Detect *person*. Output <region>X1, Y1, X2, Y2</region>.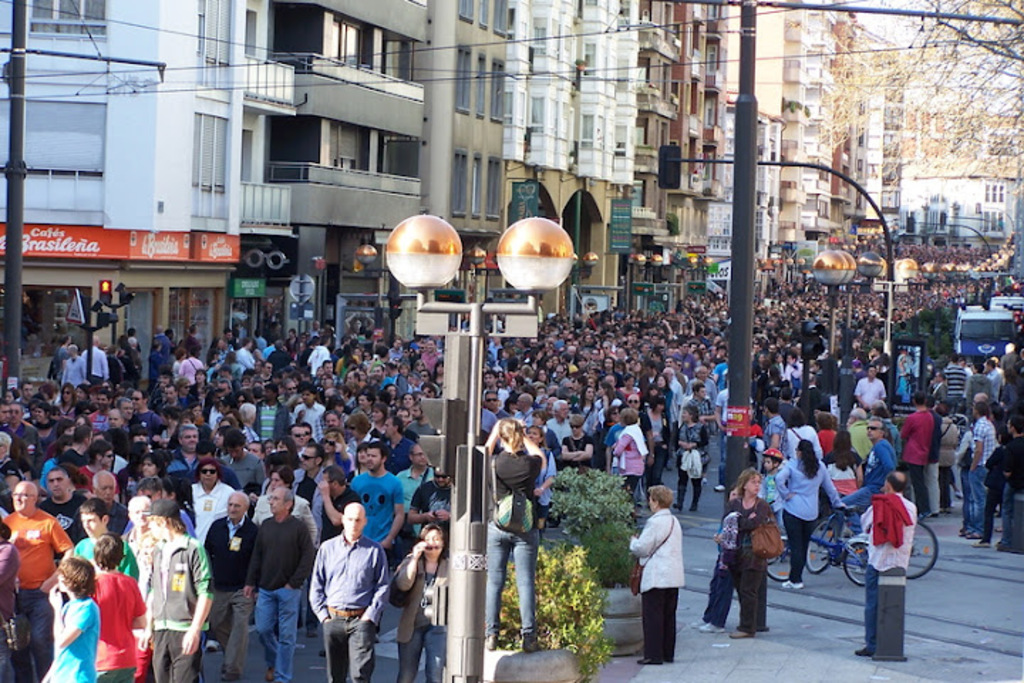
<region>523, 425, 555, 504</region>.
